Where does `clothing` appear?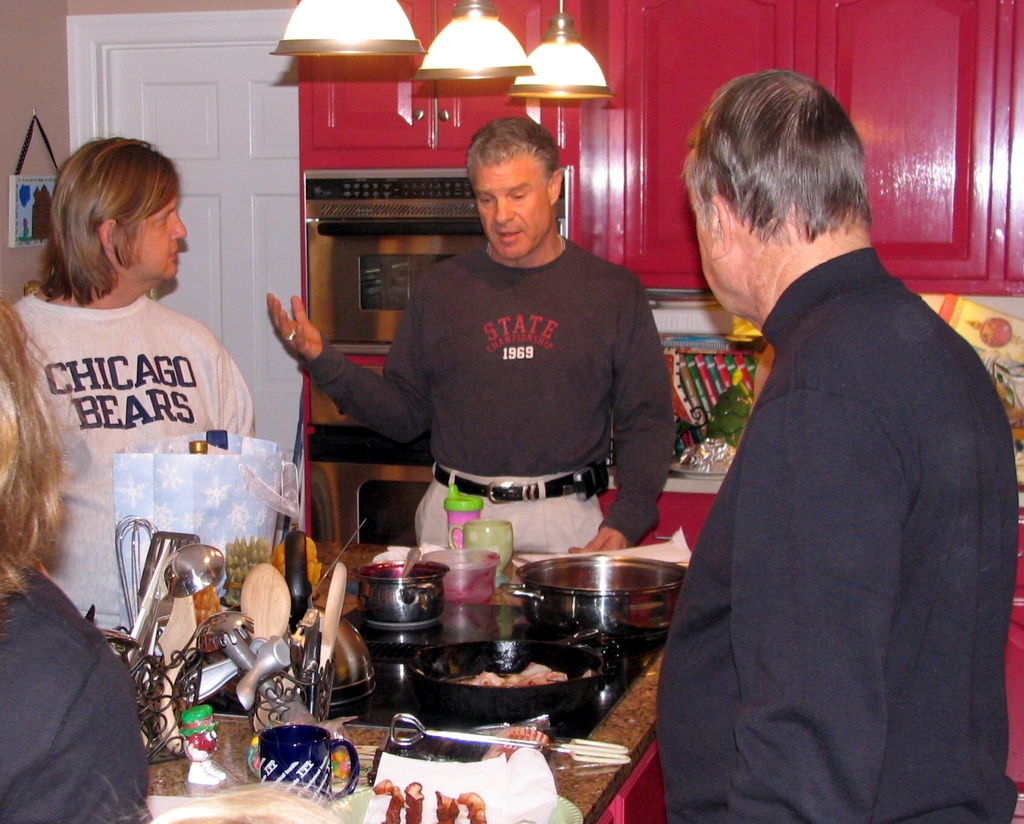
Appears at {"left": 0, "top": 575, "right": 153, "bottom": 815}.
